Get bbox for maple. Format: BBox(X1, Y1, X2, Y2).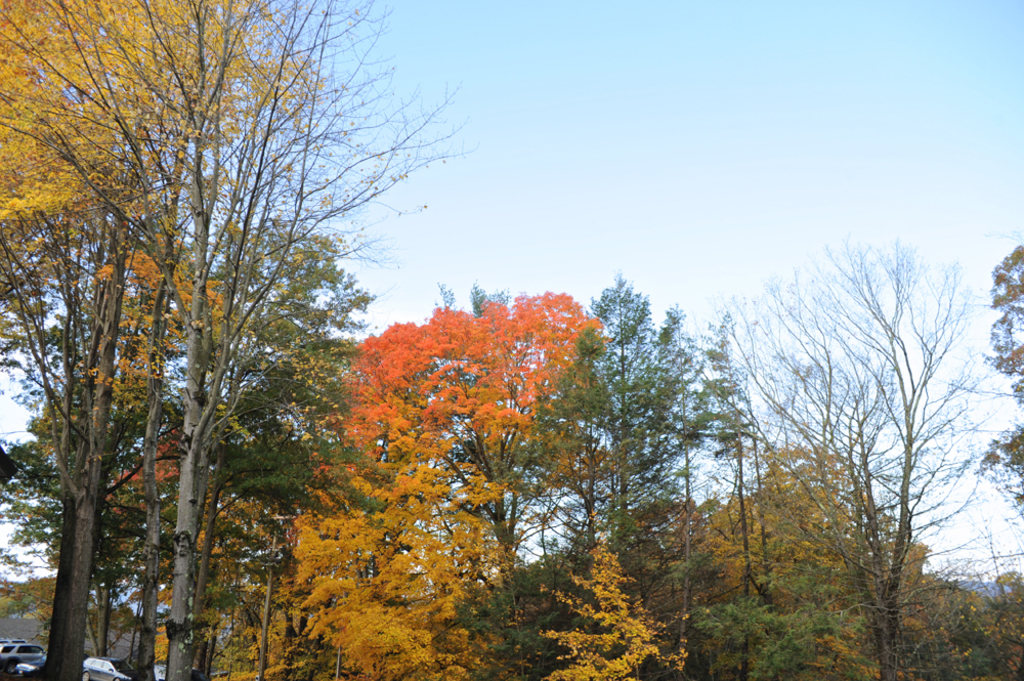
BBox(335, 285, 611, 635).
